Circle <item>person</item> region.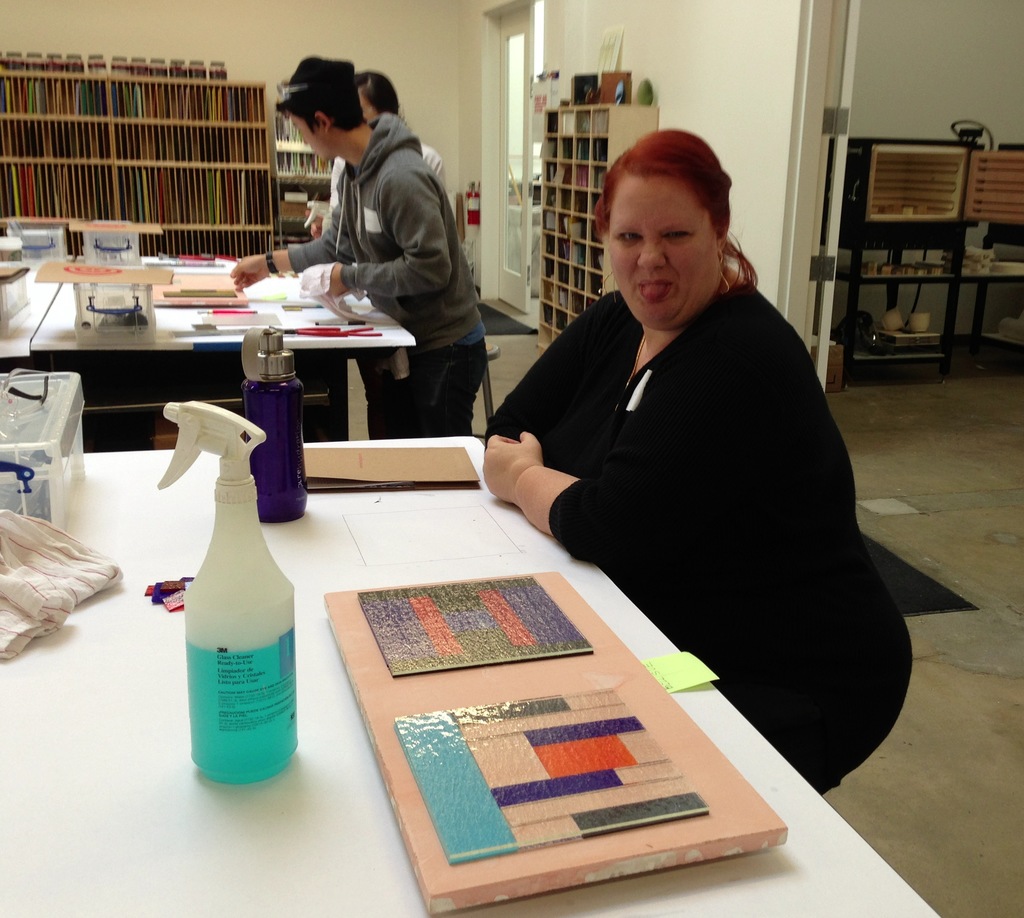
Region: BBox(223, 53, 493, 441).
